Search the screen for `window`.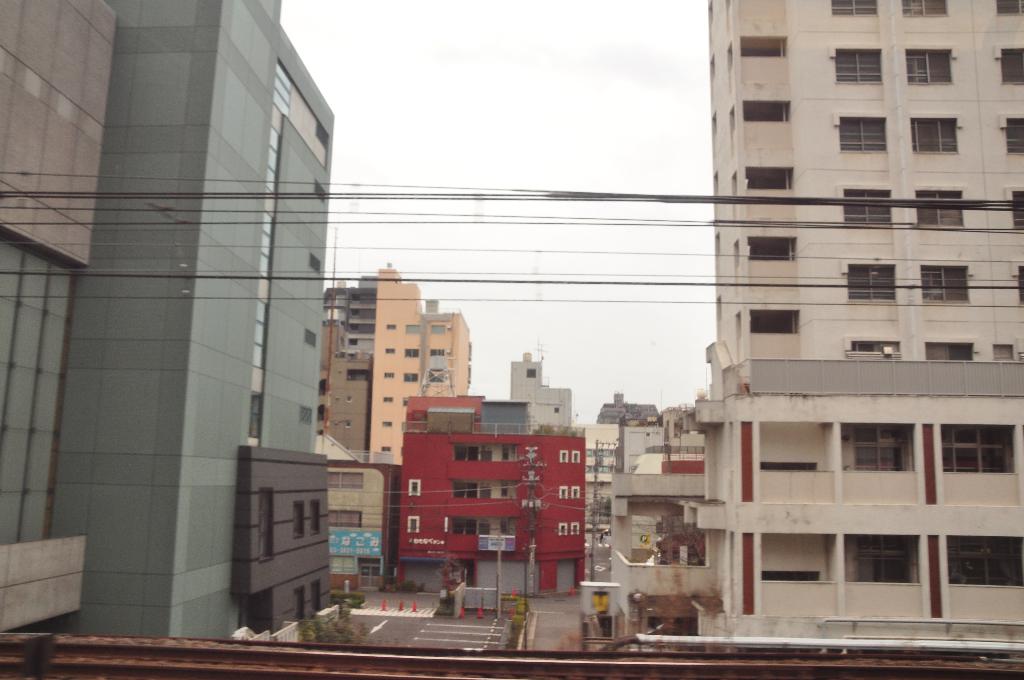
Found at bbox(904, 0, 947, 15).
